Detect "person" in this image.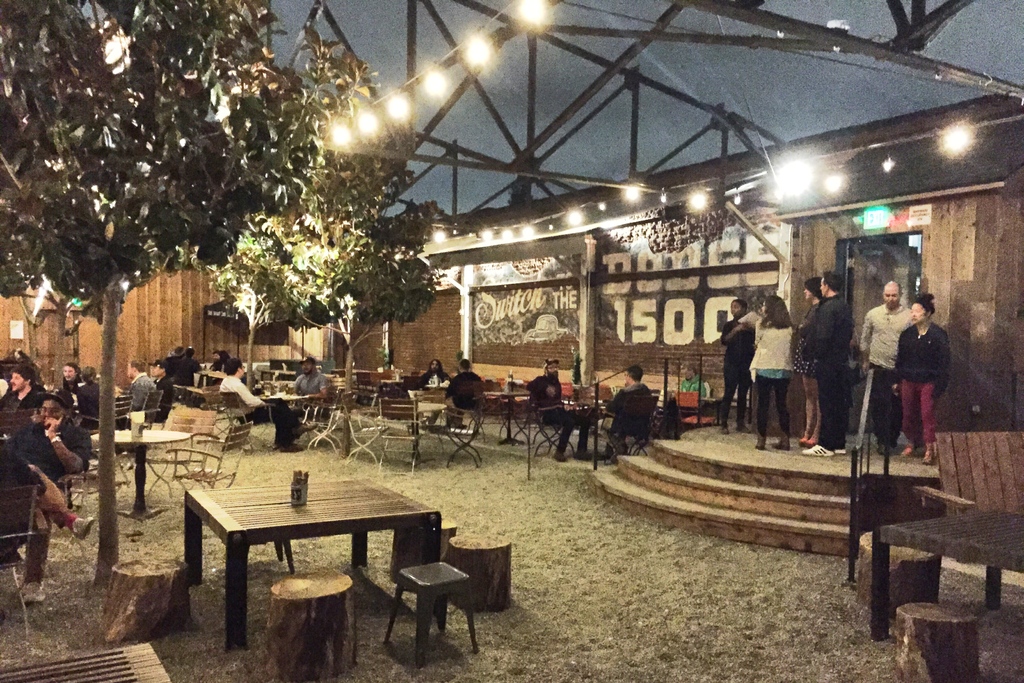
Detection: <region>751, 294, 795, 445</region>.
